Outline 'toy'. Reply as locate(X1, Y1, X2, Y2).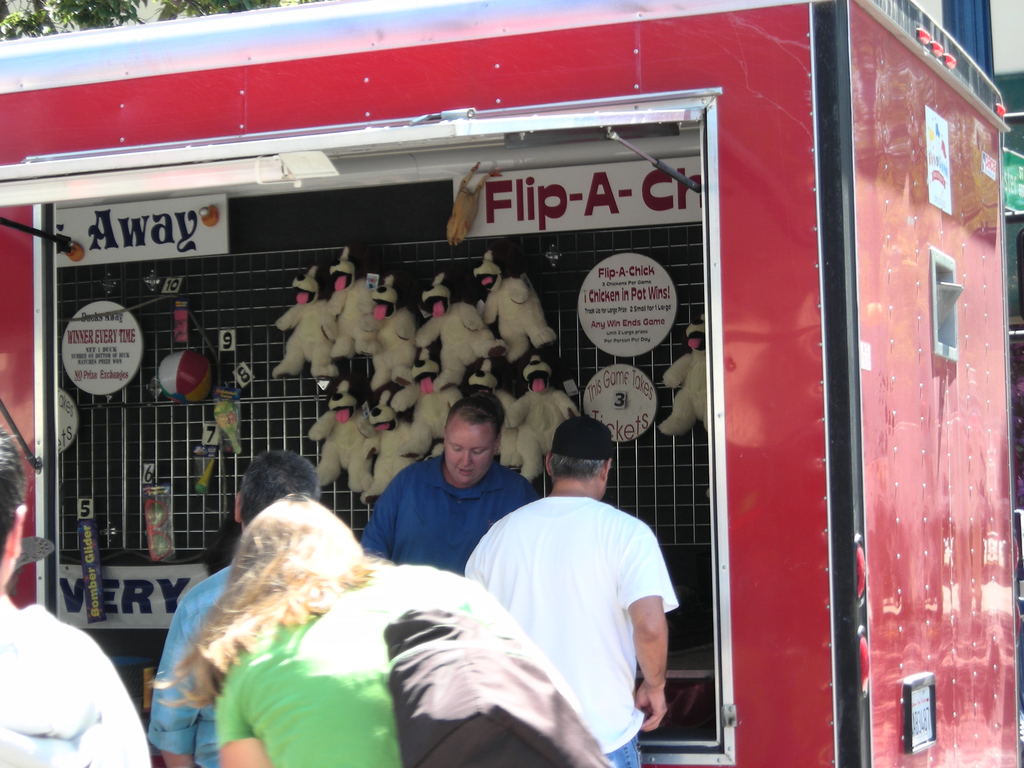
locate(159, 349, 212, 403).
